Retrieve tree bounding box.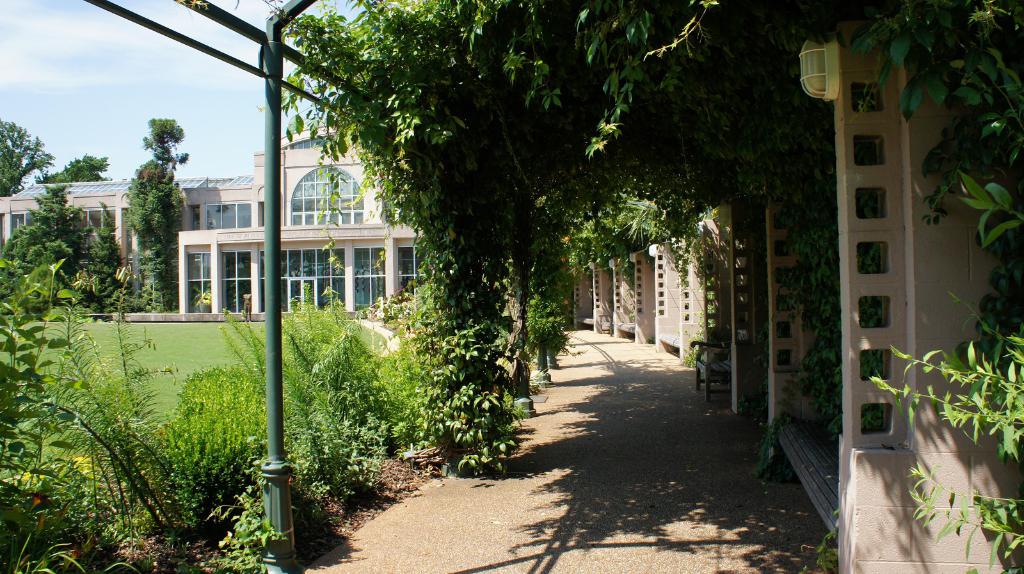
Bounding box: select_region(275, 0, 1023, 573).
